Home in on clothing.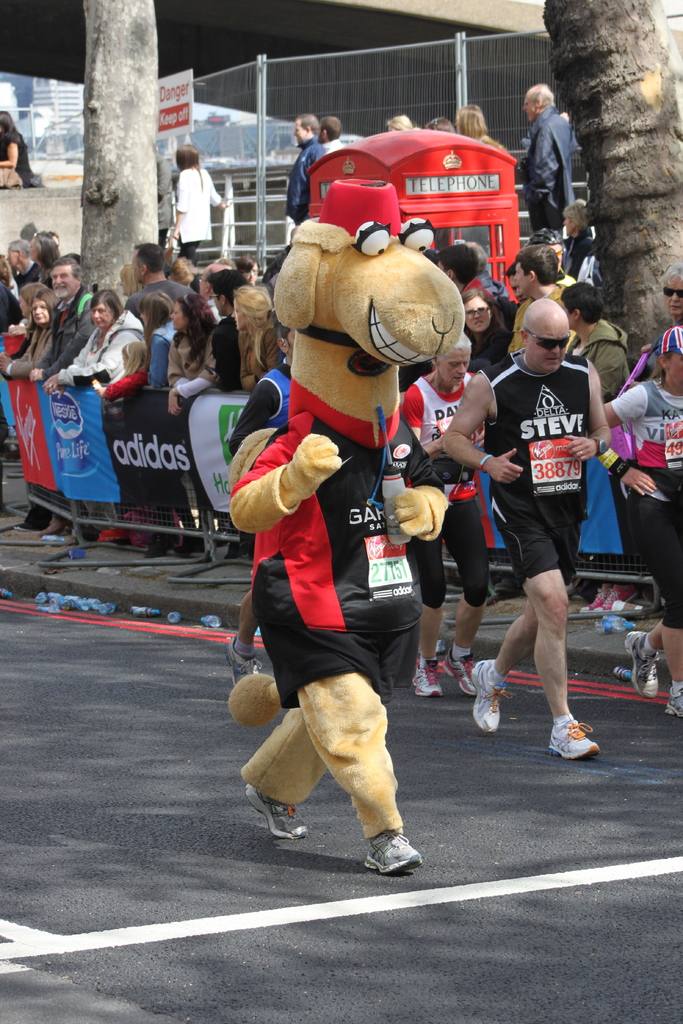
Homed in at box(523, 101, 575, 241).
